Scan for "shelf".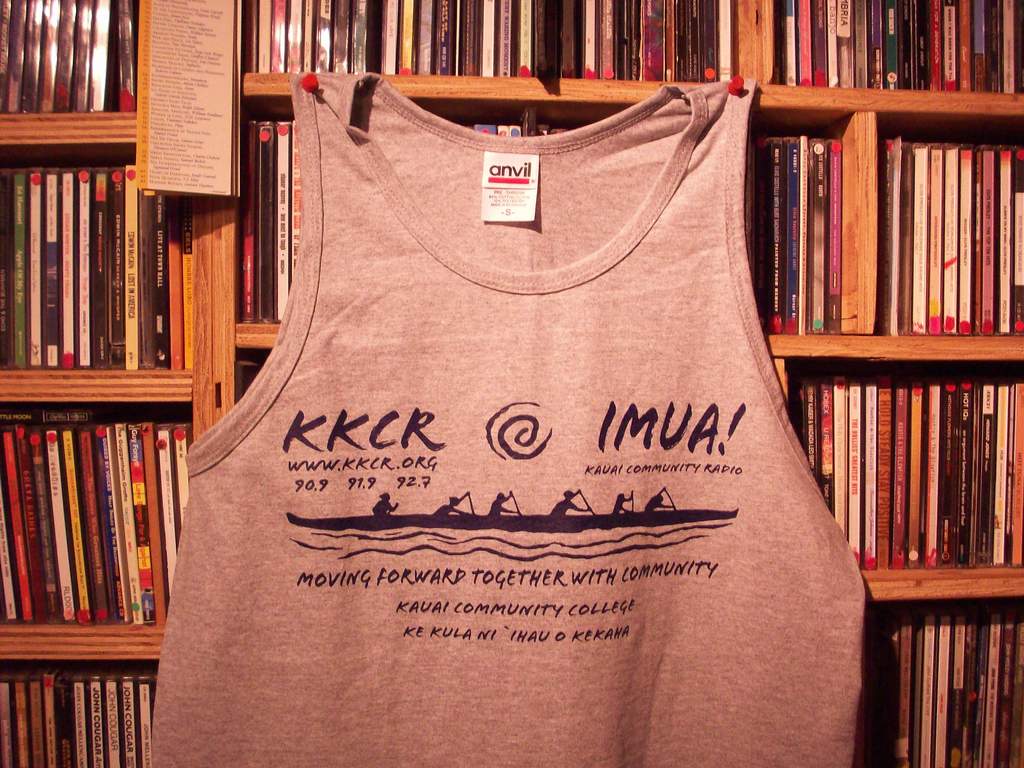
Scan result: 0,385,202,641.
